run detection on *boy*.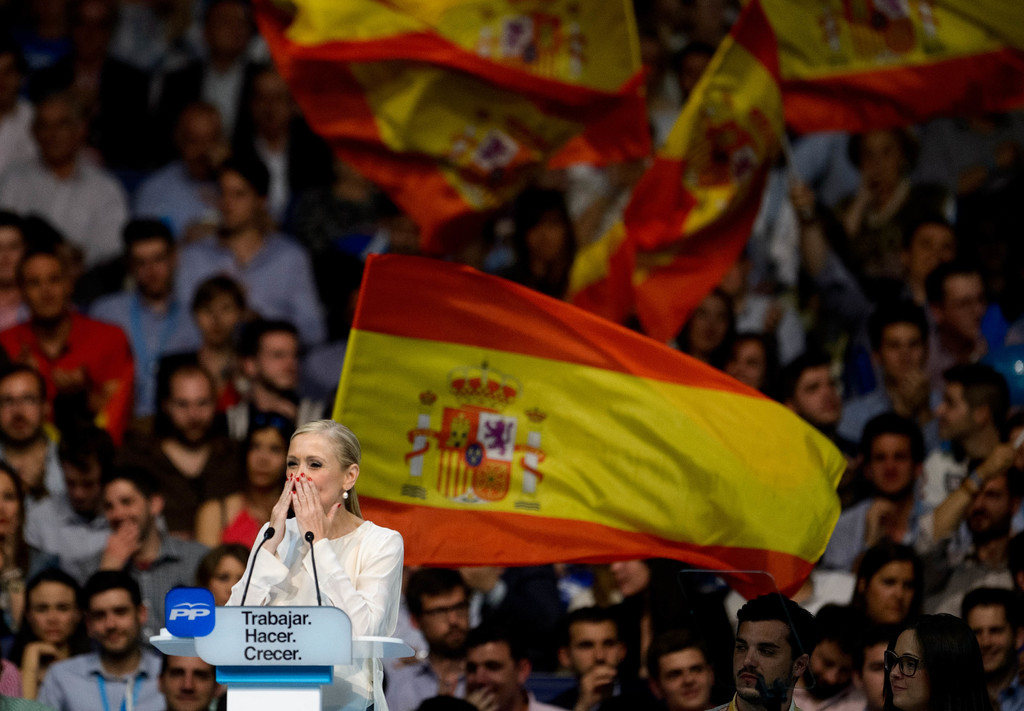
Result: 862,639,895,705.
